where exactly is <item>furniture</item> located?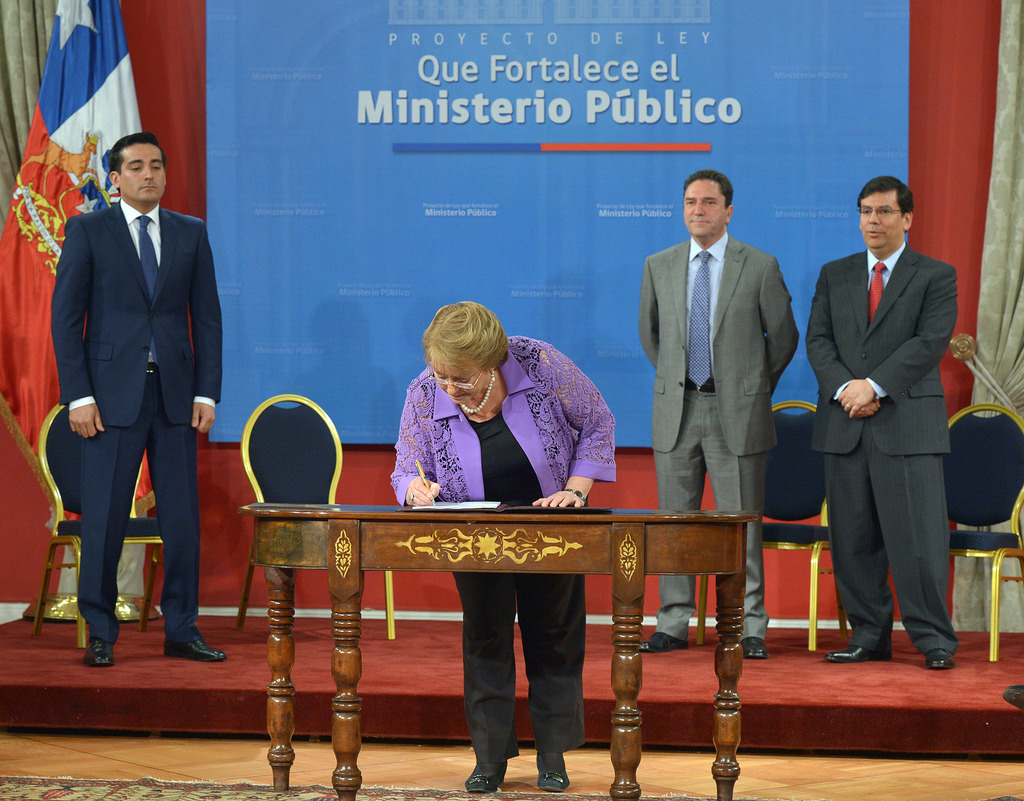
Its bounding box is [237, 505, 759, 800].
